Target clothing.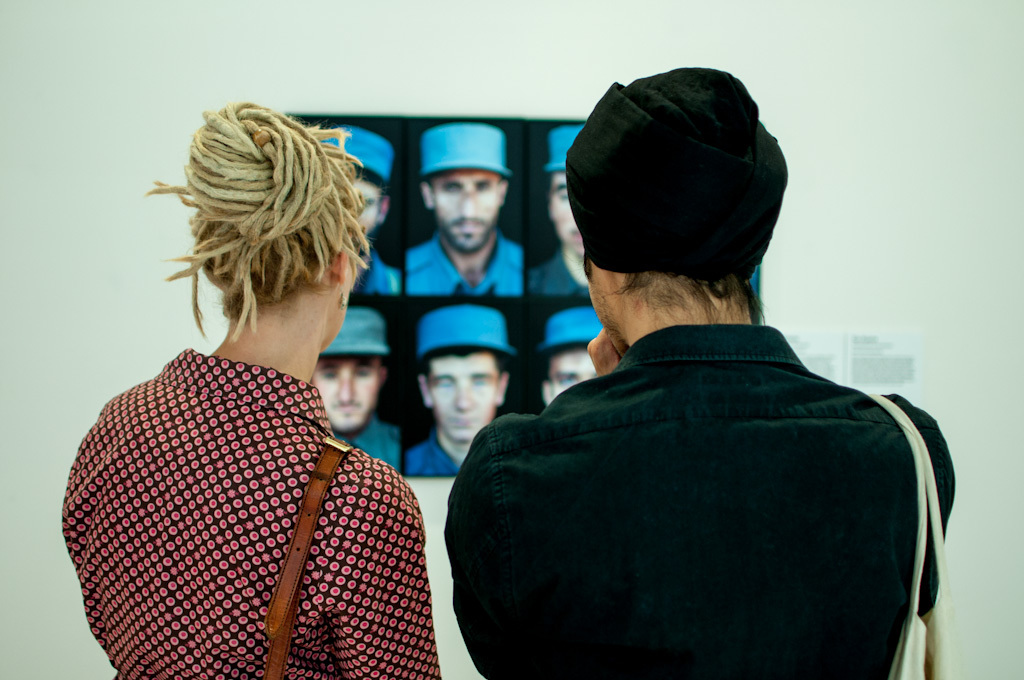
Target region: 402/227/526/297.
